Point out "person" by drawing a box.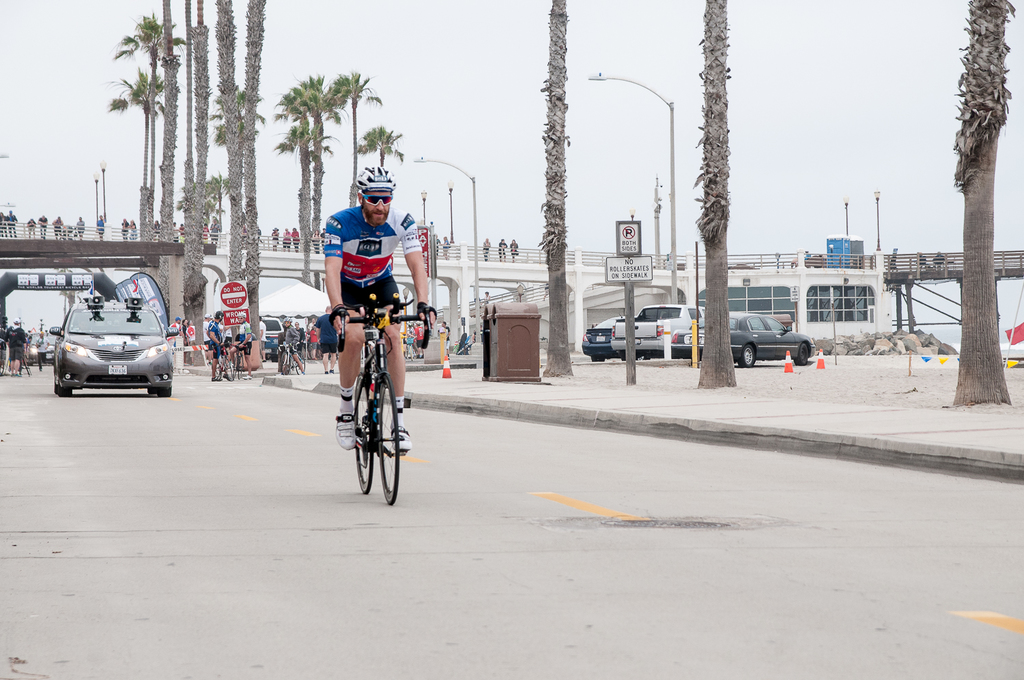
l=294, t=232, r=300, b=246.
